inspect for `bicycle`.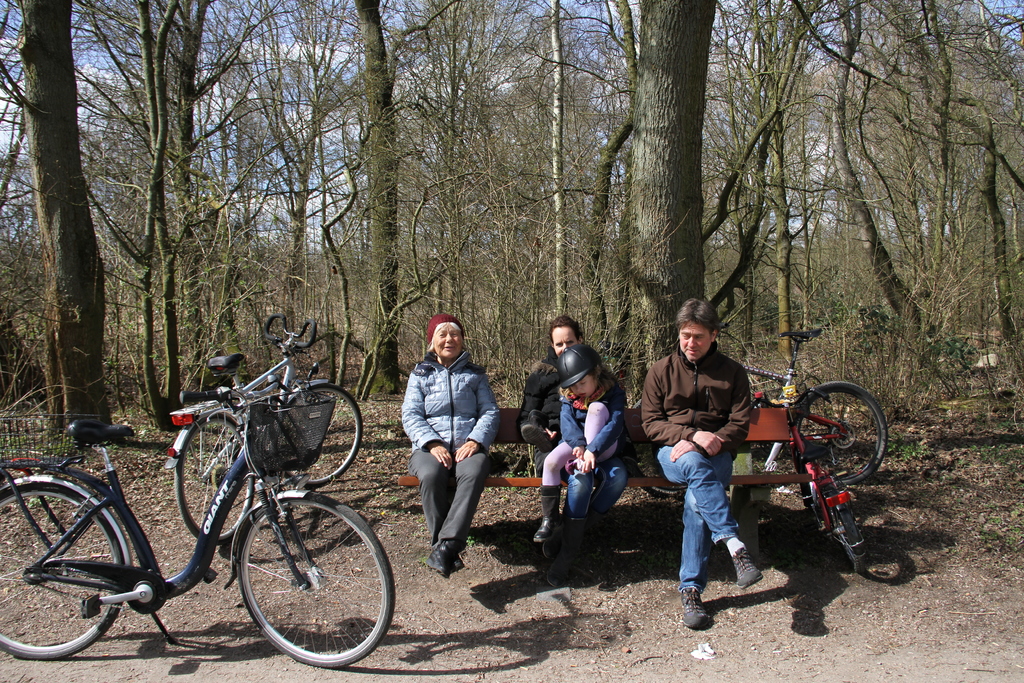
Inspection: detection(157, 308, 364, 535).
